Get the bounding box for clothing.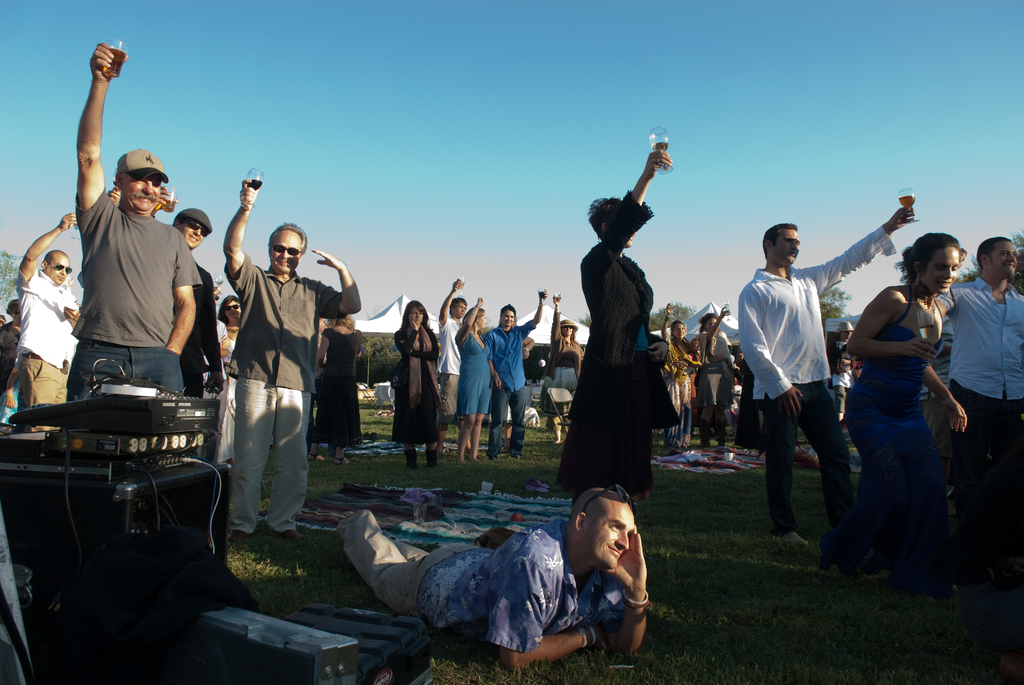
region(16, 268, 81, 370).
